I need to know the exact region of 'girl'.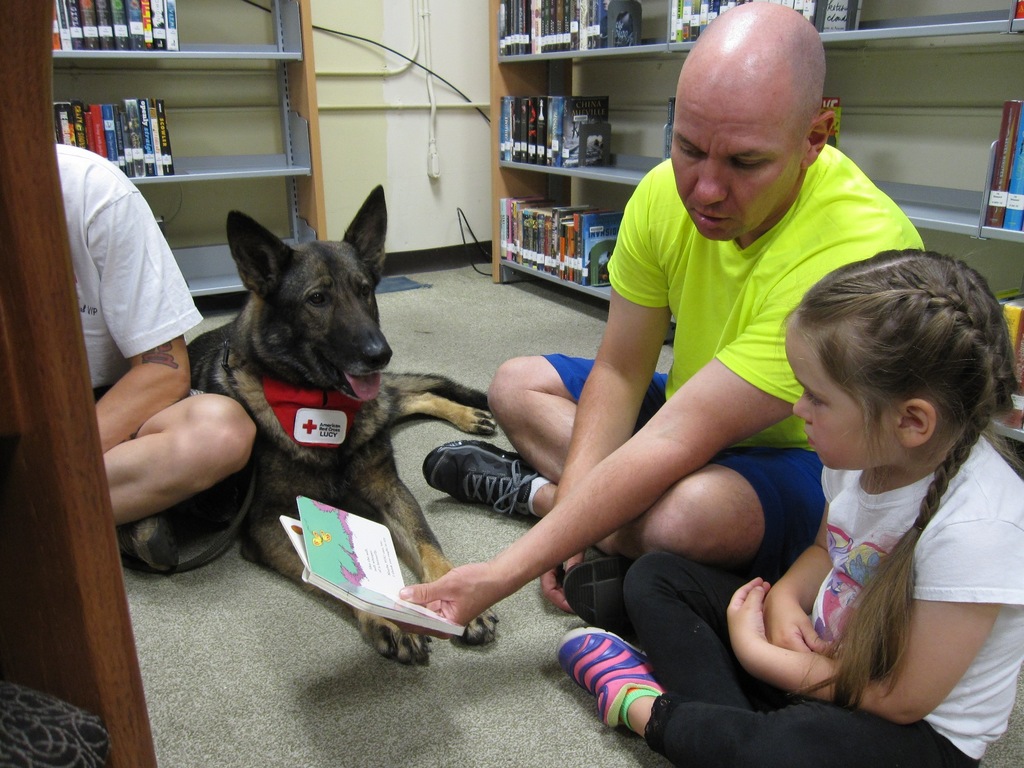
Region: (554, 246, 1023, 766).
